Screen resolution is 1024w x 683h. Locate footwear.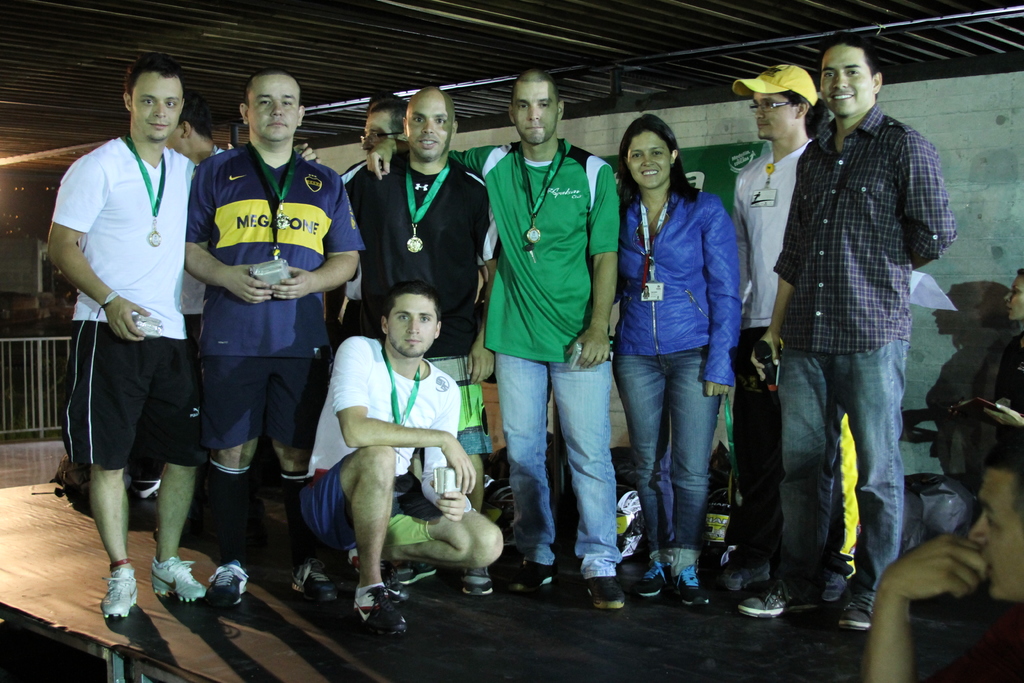
(left=210, top=561, right=246, bottom=609).
